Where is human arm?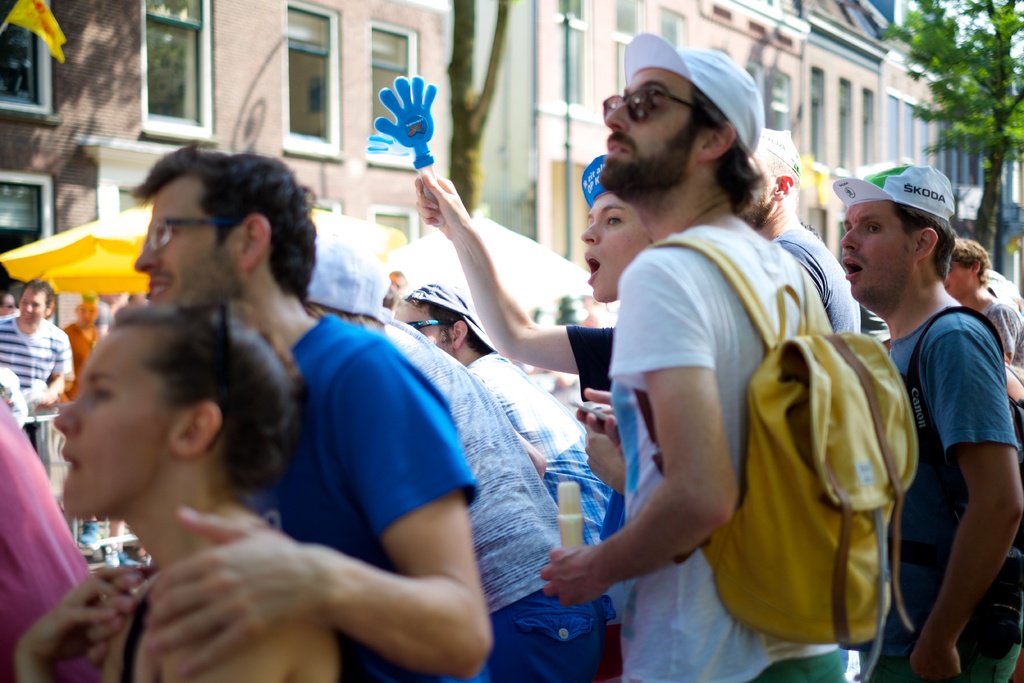
(566,383,630,451).
